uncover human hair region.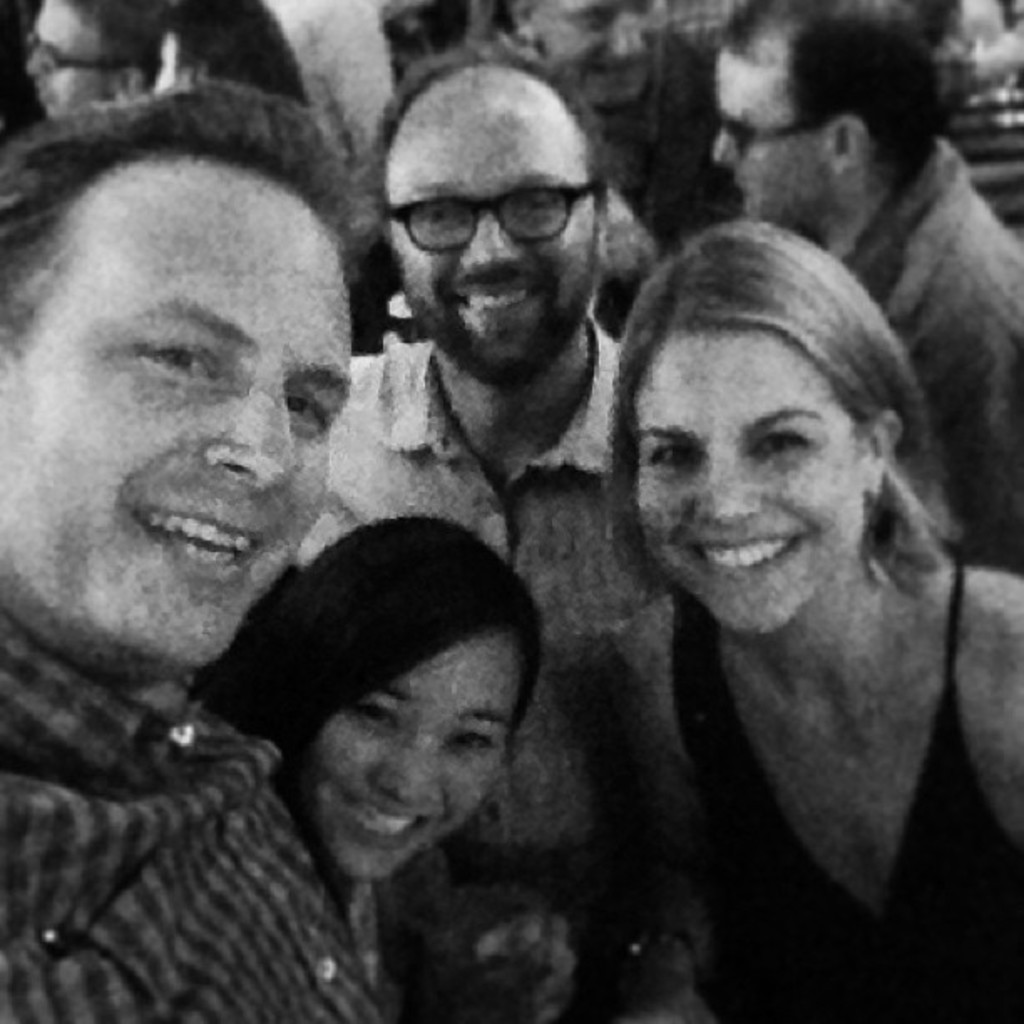
Uncovered: l=241, t=520, r=556, b=830.
